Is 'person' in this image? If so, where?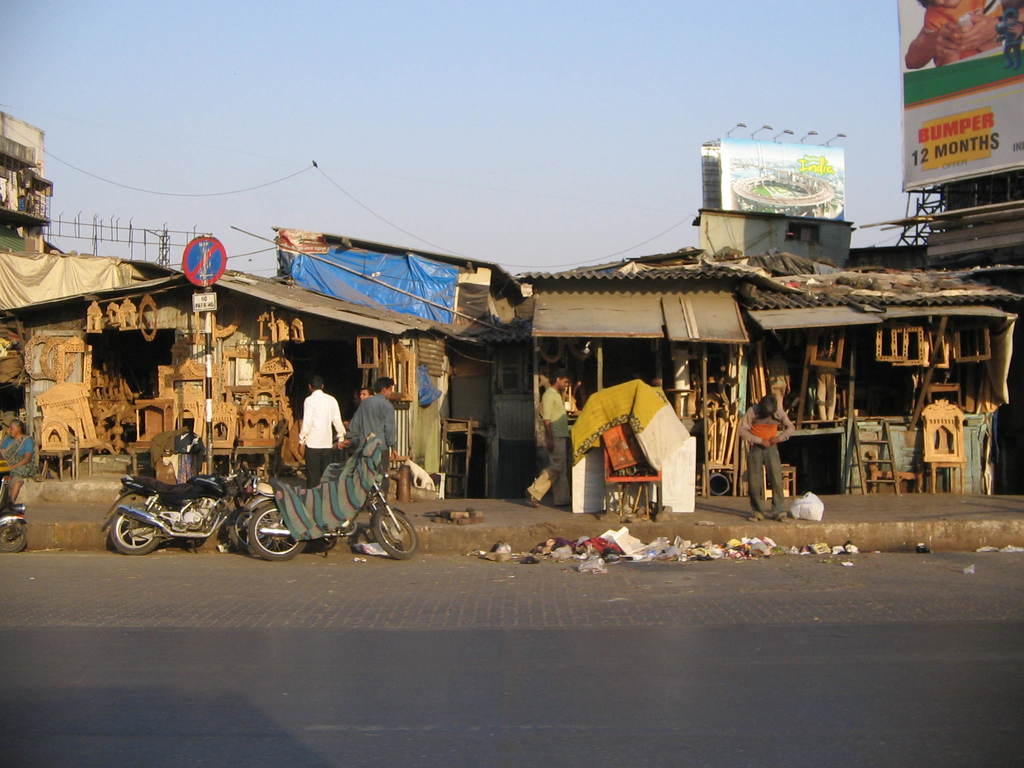
Yes, at BBox(0, 418, 36, 474).
